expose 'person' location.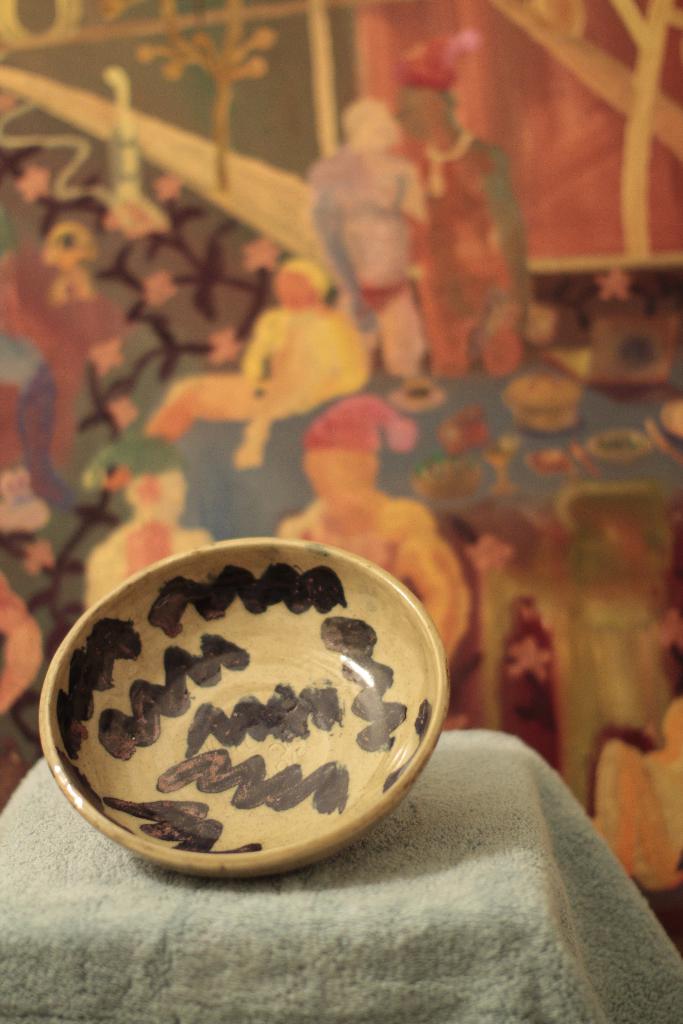
Exposed at 299/76/446/387.
